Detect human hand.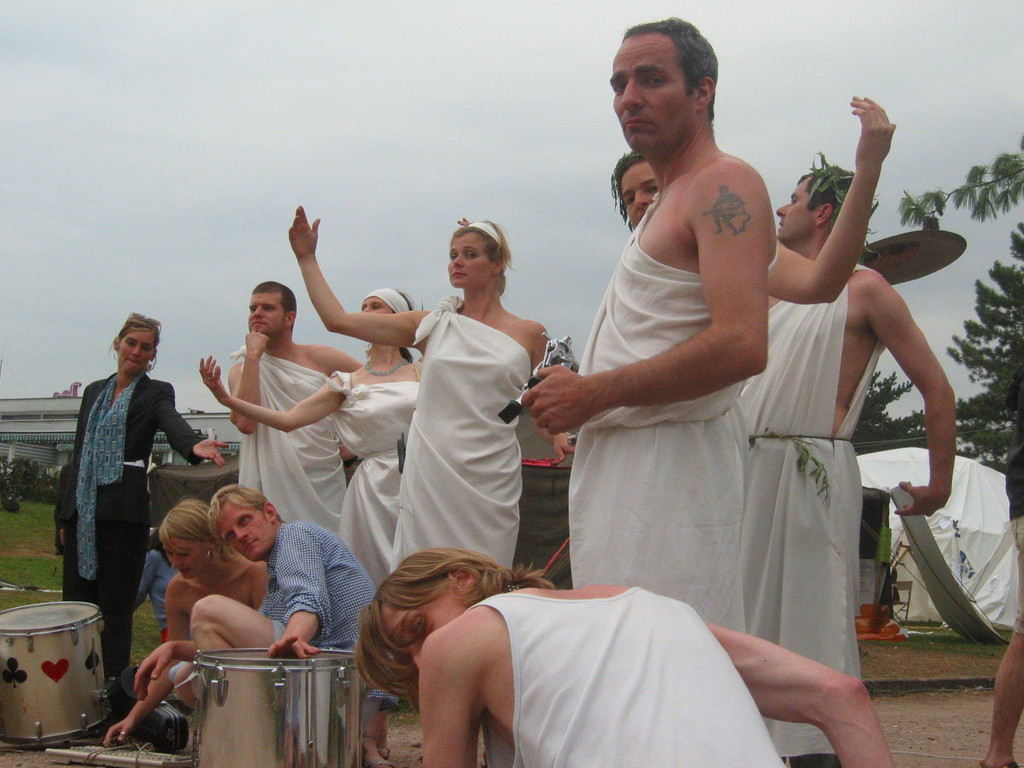
Detected at (282,201,327,266).
